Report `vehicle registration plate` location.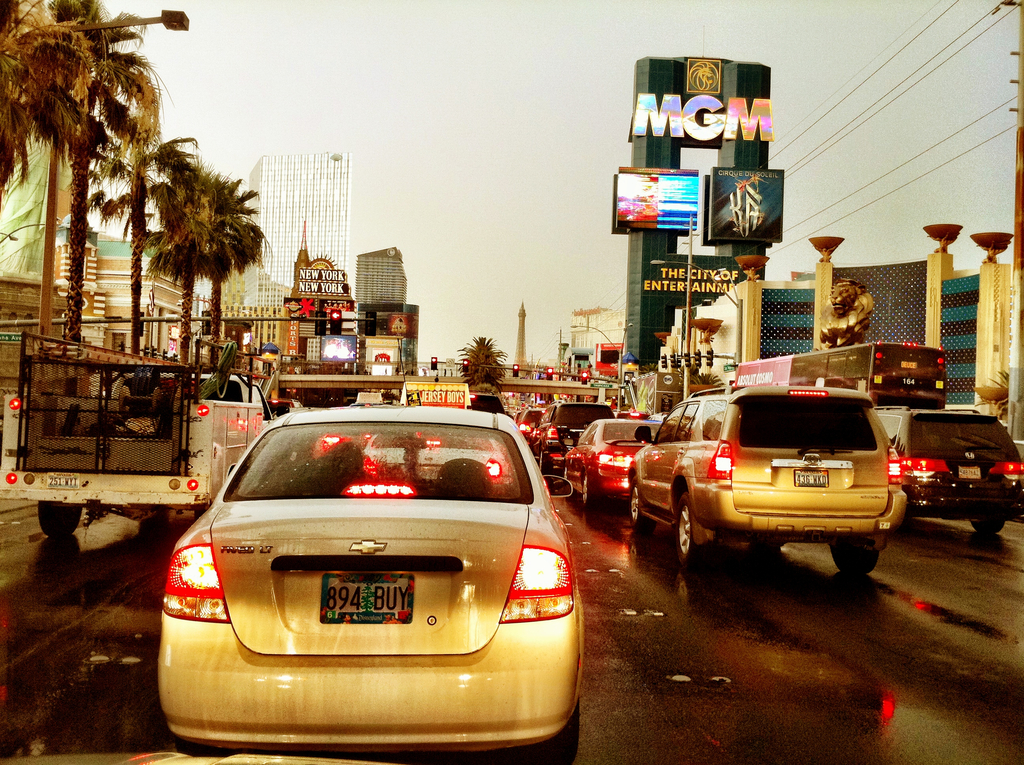
Report: [left=796, top=469, right=830, bottom=487].
